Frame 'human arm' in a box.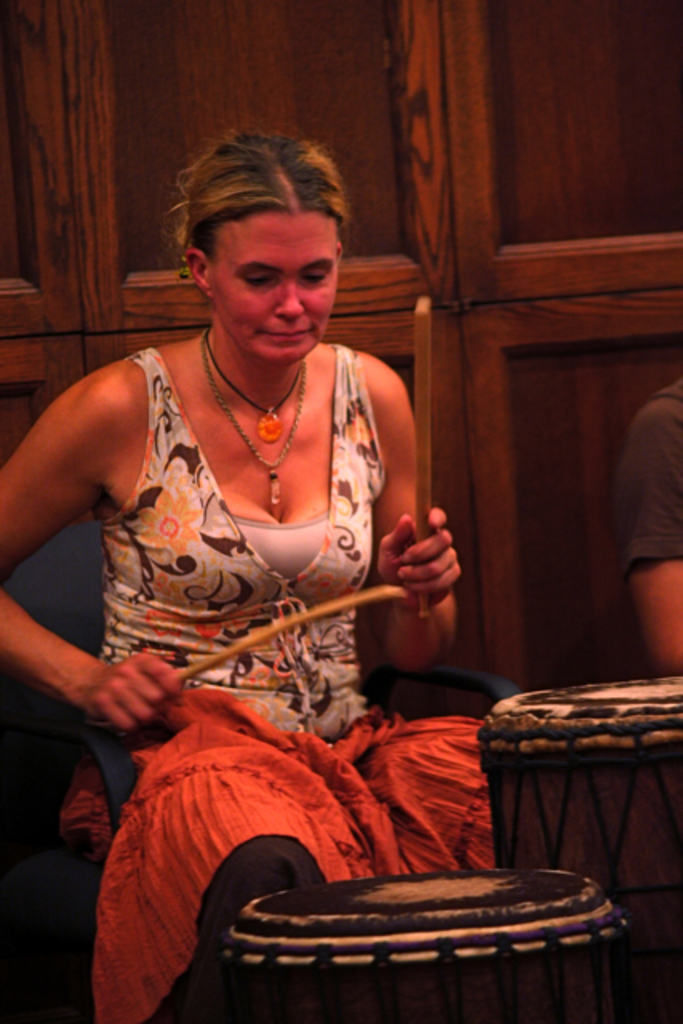
(614,394,681,670).
